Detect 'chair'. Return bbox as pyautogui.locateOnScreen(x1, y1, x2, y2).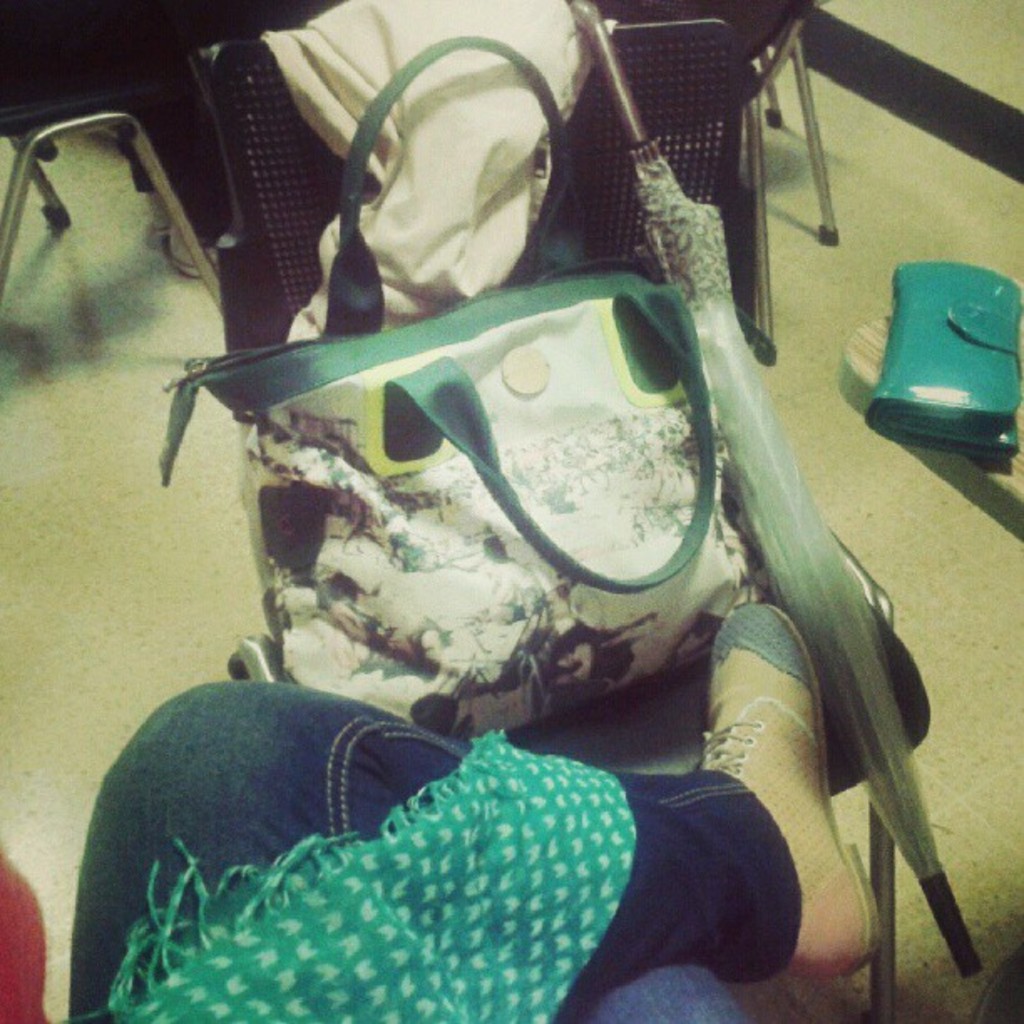
pyautogui.locateOnScreen(622, 0, 850, 361).
